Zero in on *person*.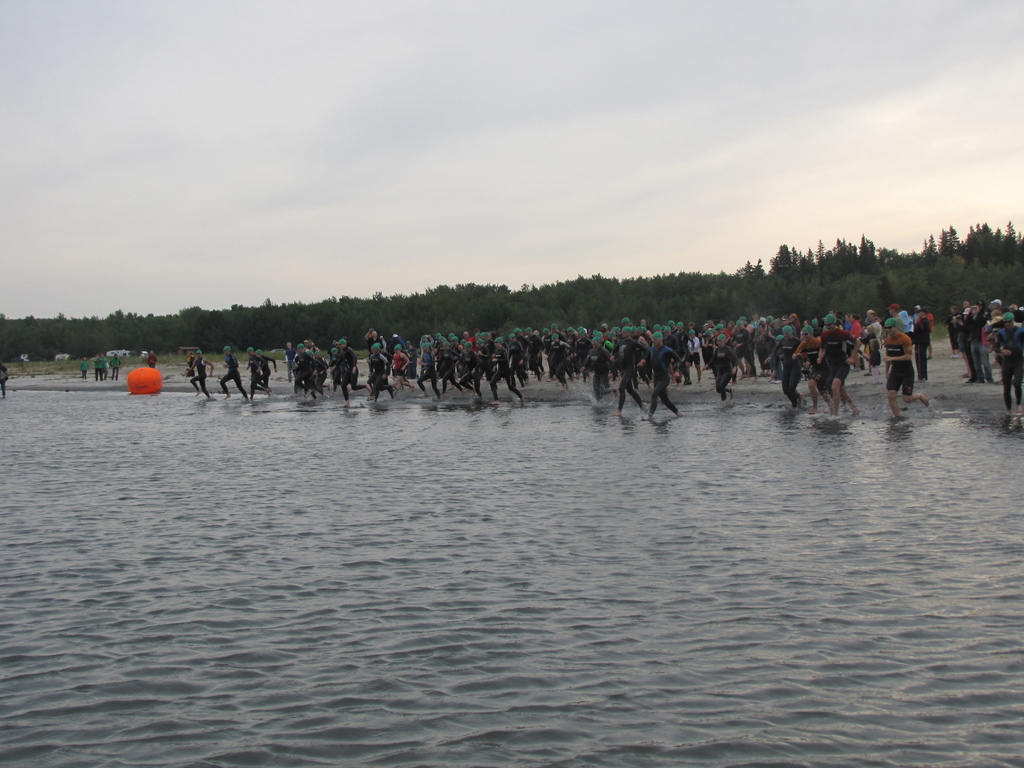
Zeroed in: (188,352,210,403).
